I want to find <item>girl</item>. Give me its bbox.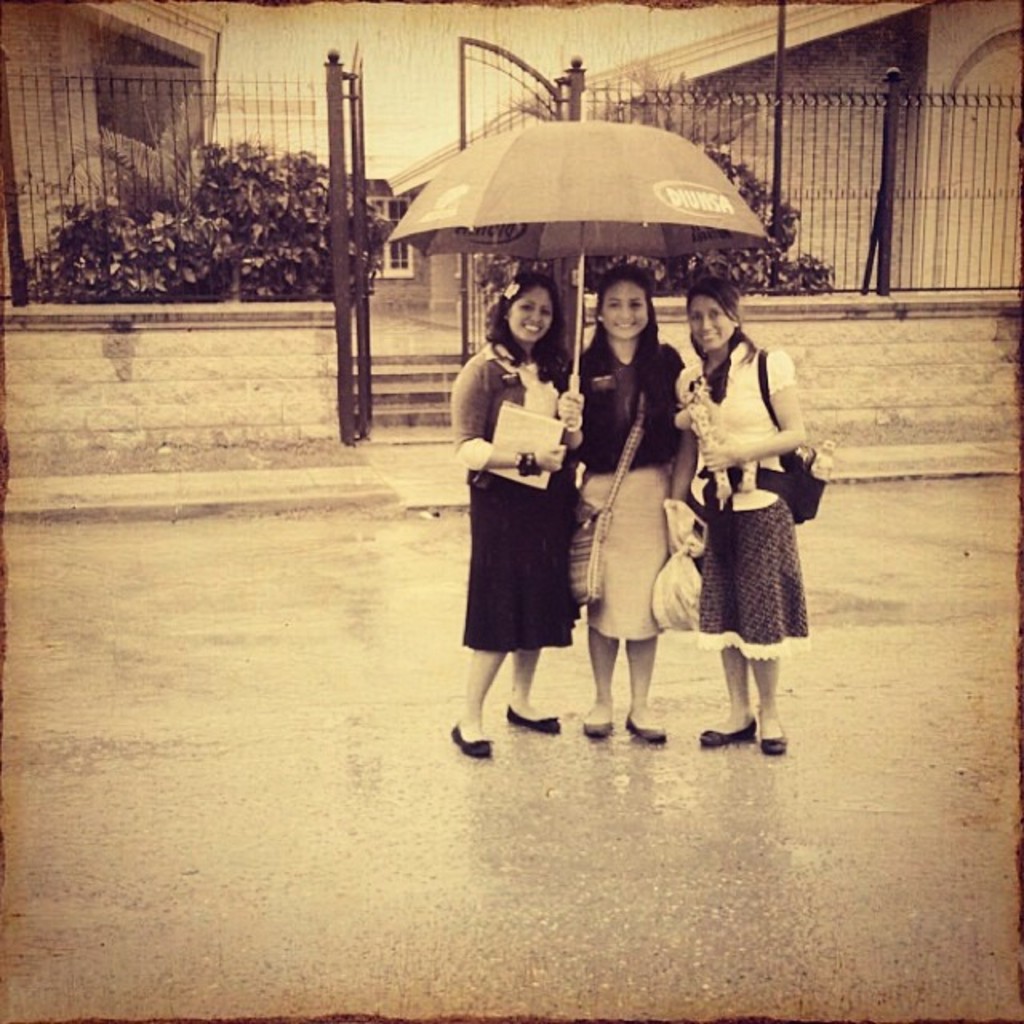
pyautogui.locateOnScreen(443, 267, 565, 766).
